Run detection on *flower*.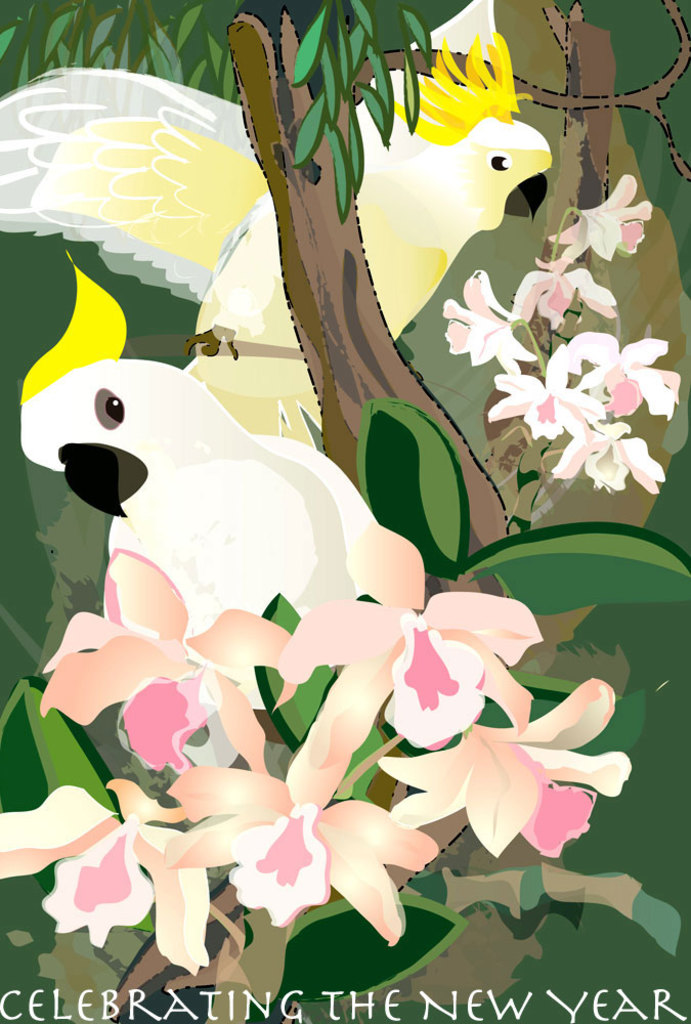
Result: box=[40, 547, 299, 786].
